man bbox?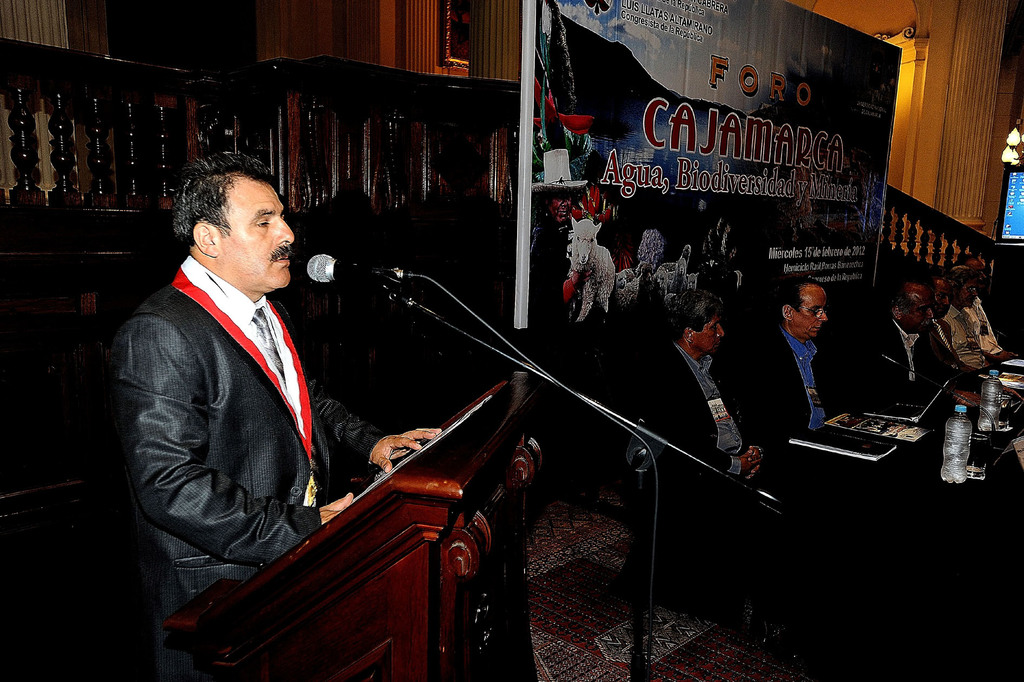
(x1=109, y1=124, x2=416, y2=649)
